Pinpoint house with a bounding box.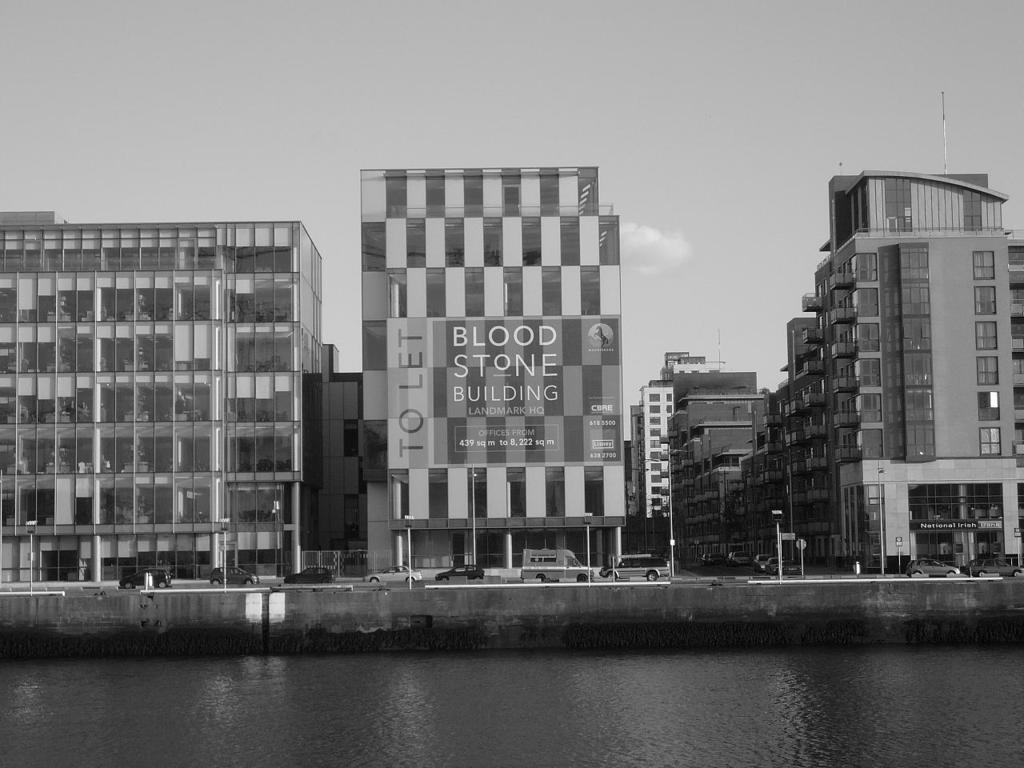
(left=740, top=142, right=1023, bottom=594).
